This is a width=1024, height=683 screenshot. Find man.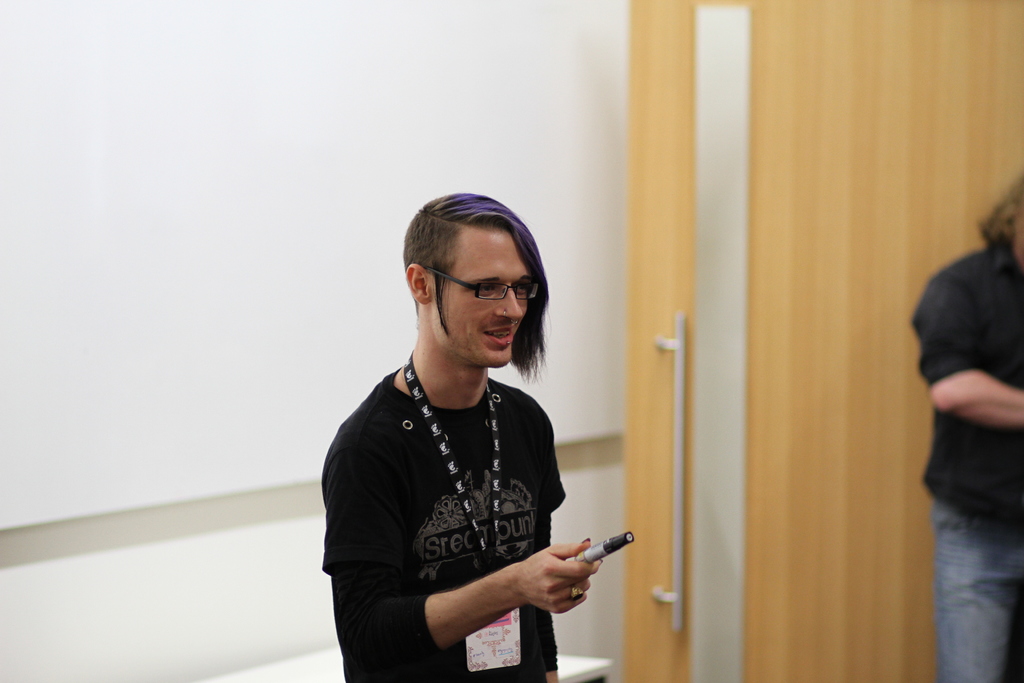
Bounding box: 909:165:1023:682.
